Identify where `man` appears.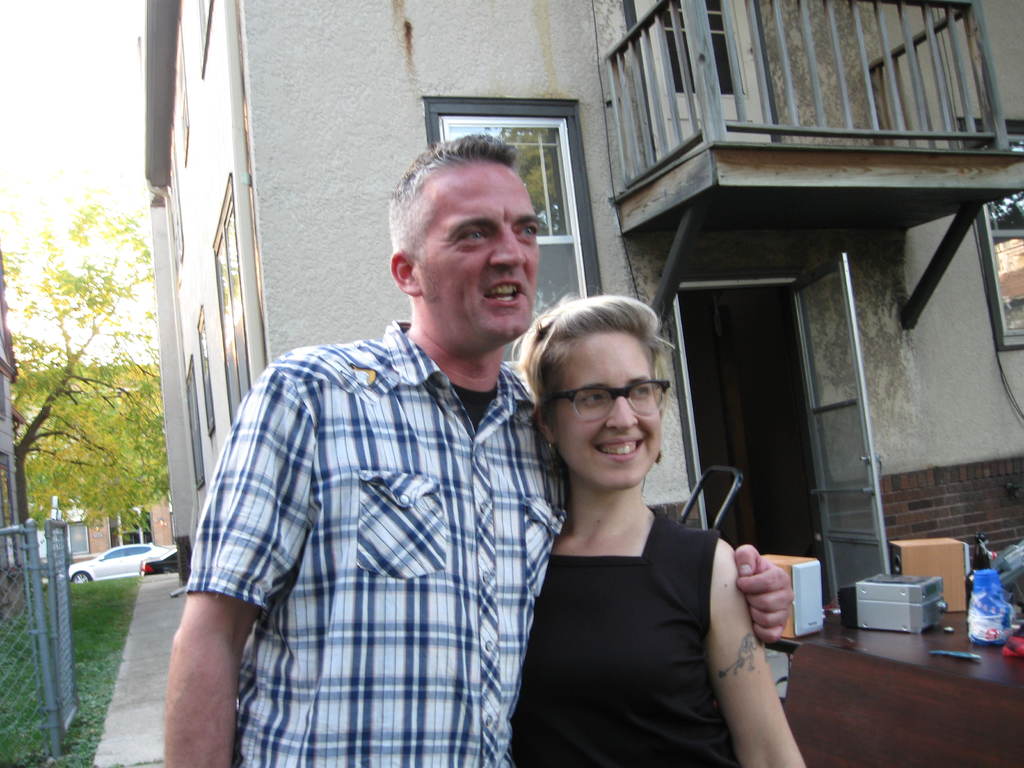
Appears at 161/125/790/767.
